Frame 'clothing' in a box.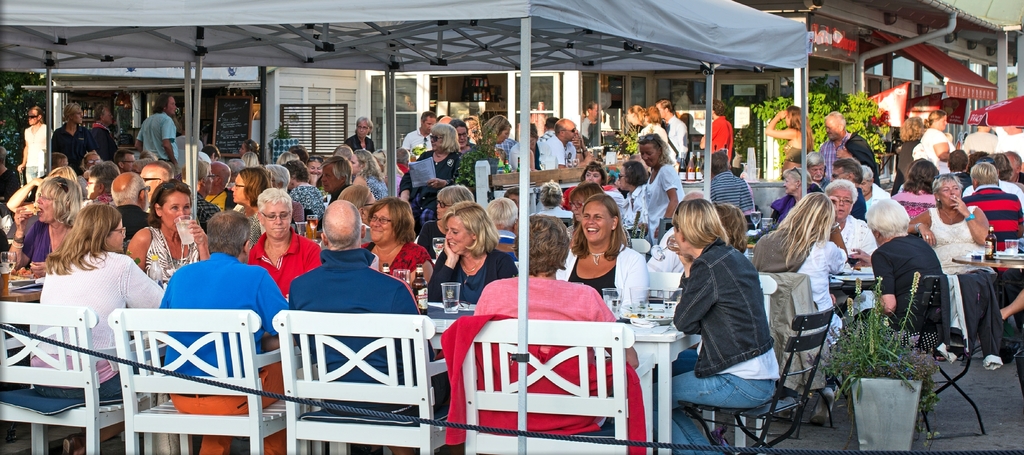
394,157,456,223.
